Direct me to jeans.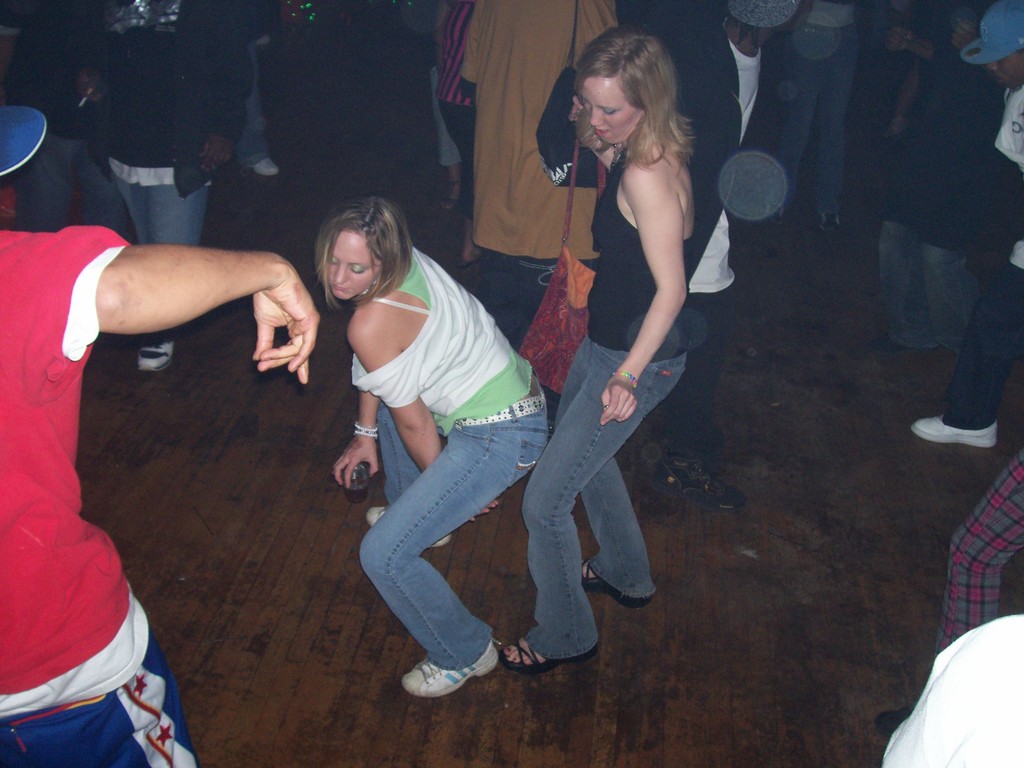
Direction: region(509, 337, 668, 671).
